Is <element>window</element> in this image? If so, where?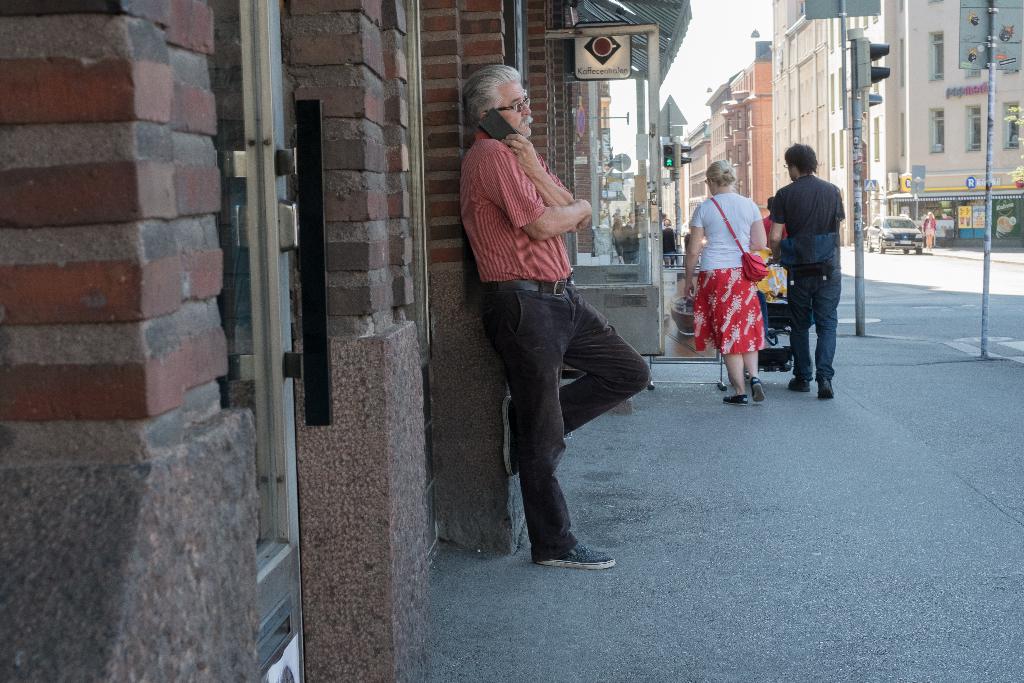
Yes, at box=[872, 117, 881, 162].
